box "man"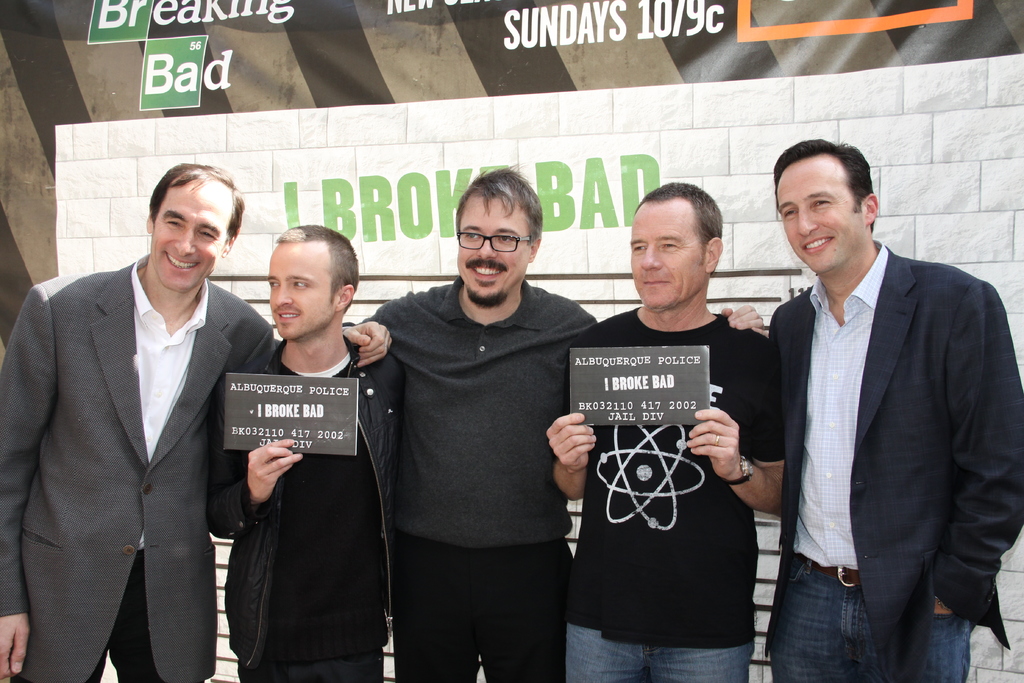
box=[359, 161, 761, 682]
